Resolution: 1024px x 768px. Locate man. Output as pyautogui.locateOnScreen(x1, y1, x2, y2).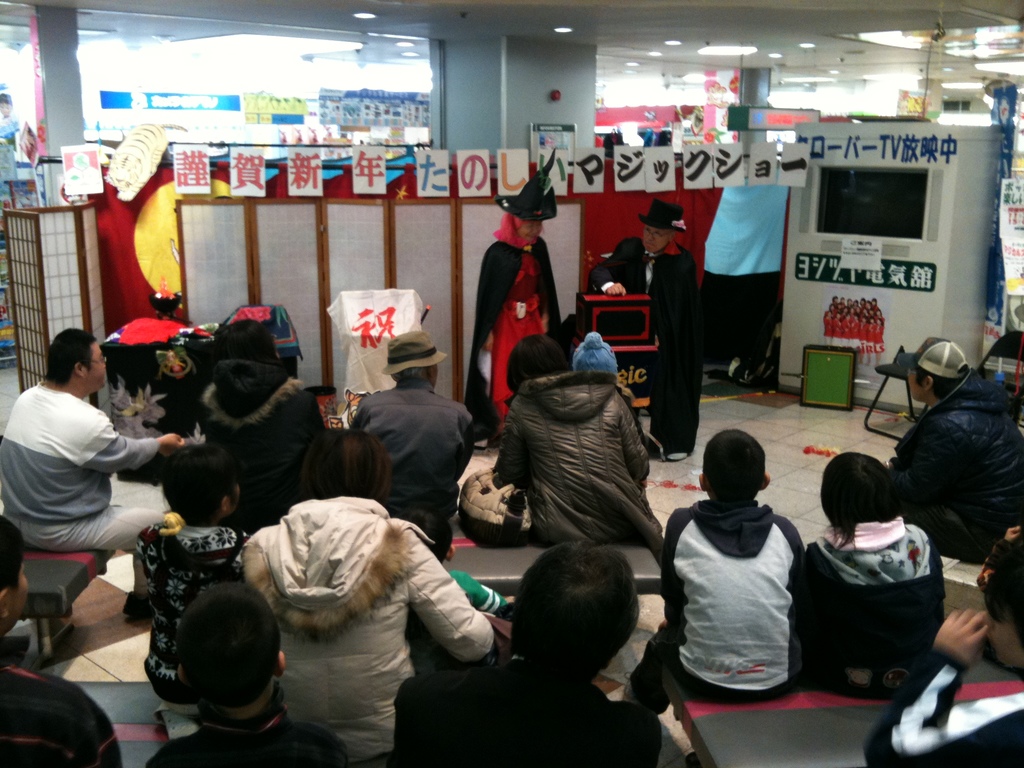
pyautogui.locateOnScreen(8, 316, 168, 641).
